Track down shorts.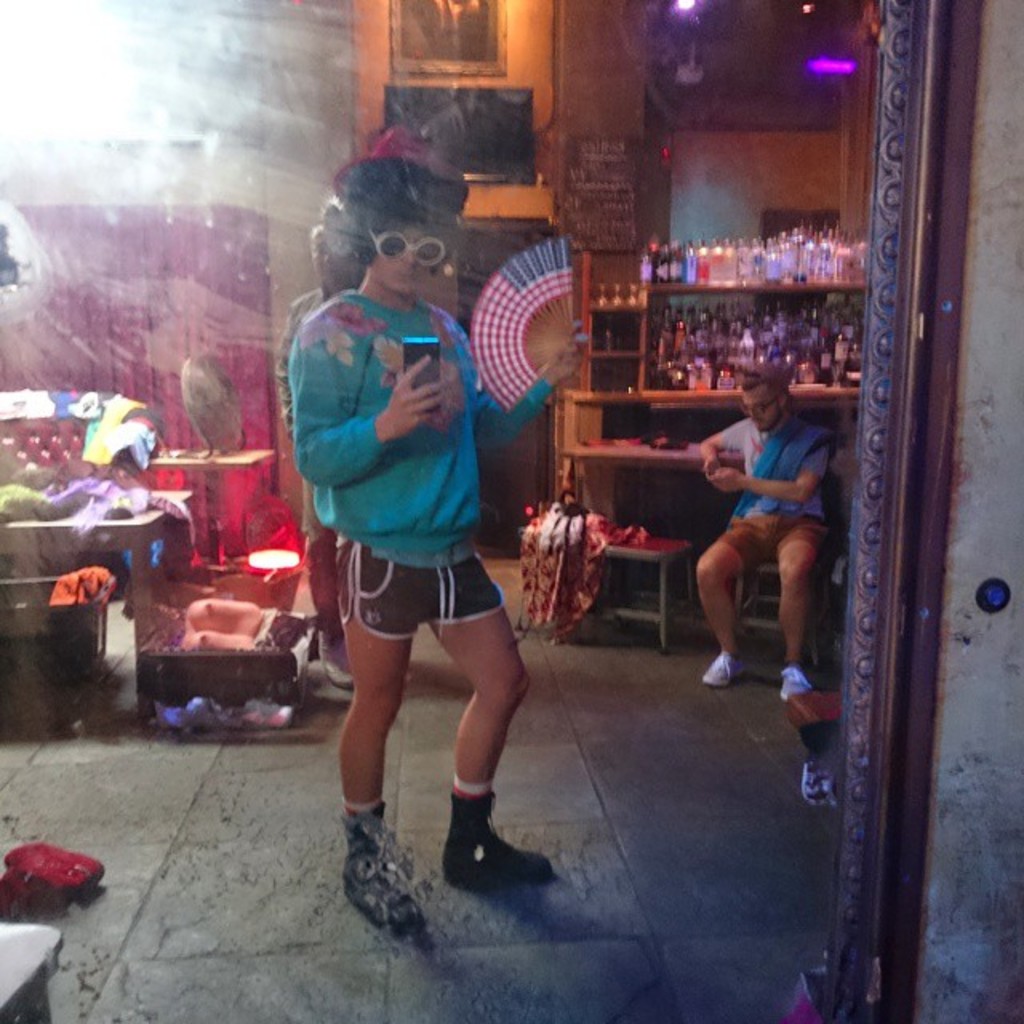
Tracked to [336, 541, 507, 637].
